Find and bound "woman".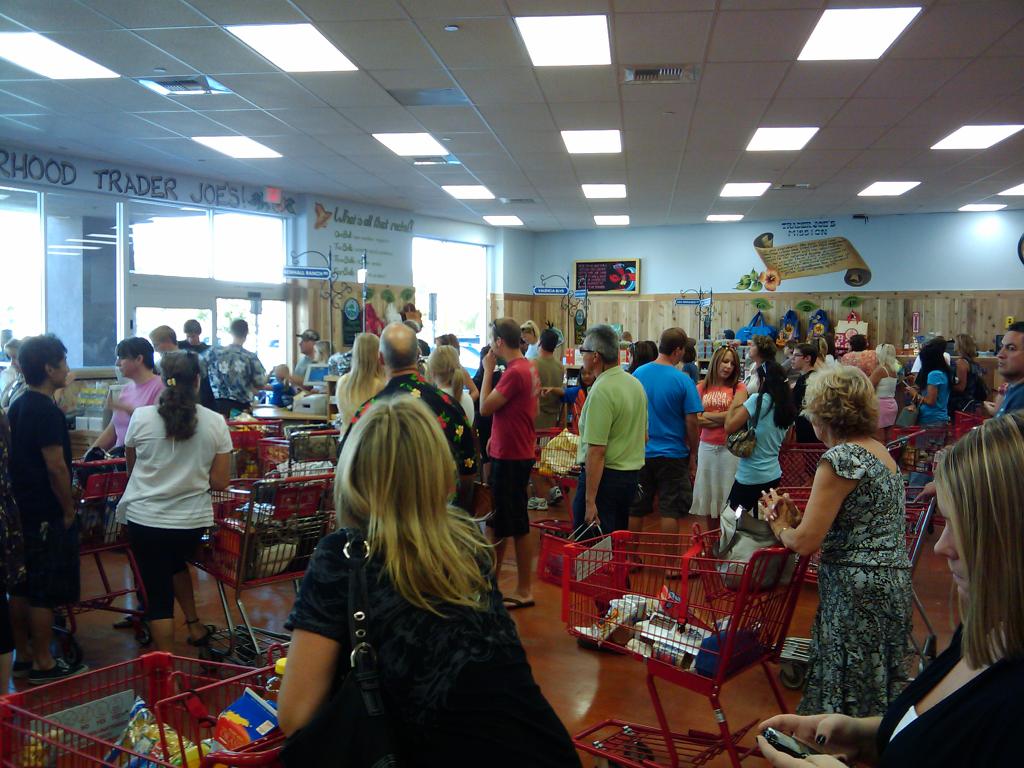
Bound: [867, 342, 902, 441].
